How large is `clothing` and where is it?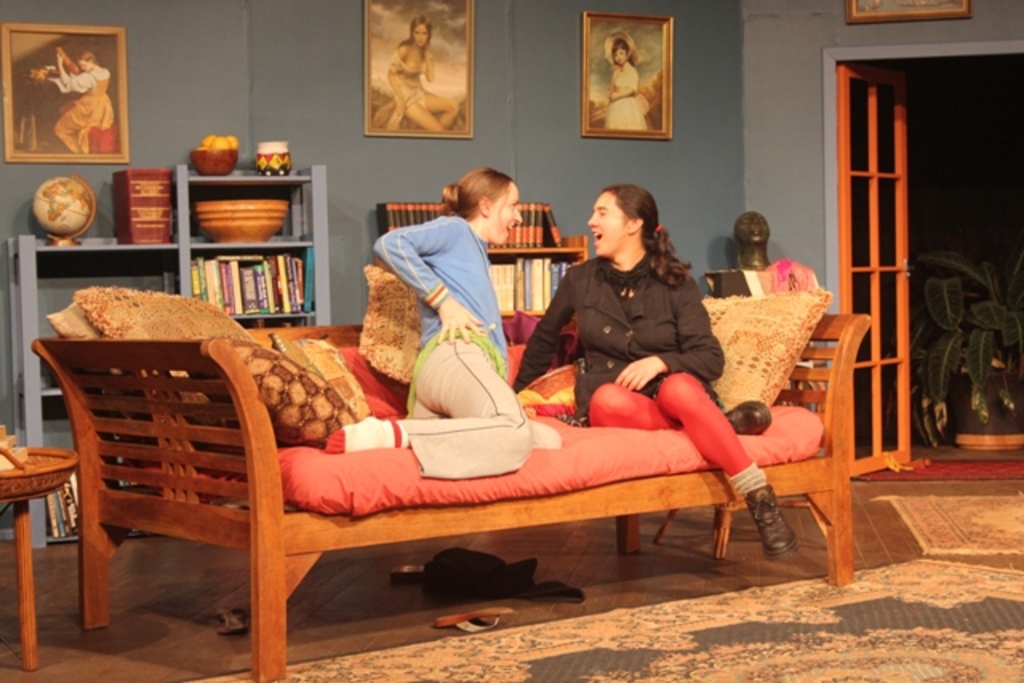
Bounding box: bbox=(528, 198, 741, 464).
